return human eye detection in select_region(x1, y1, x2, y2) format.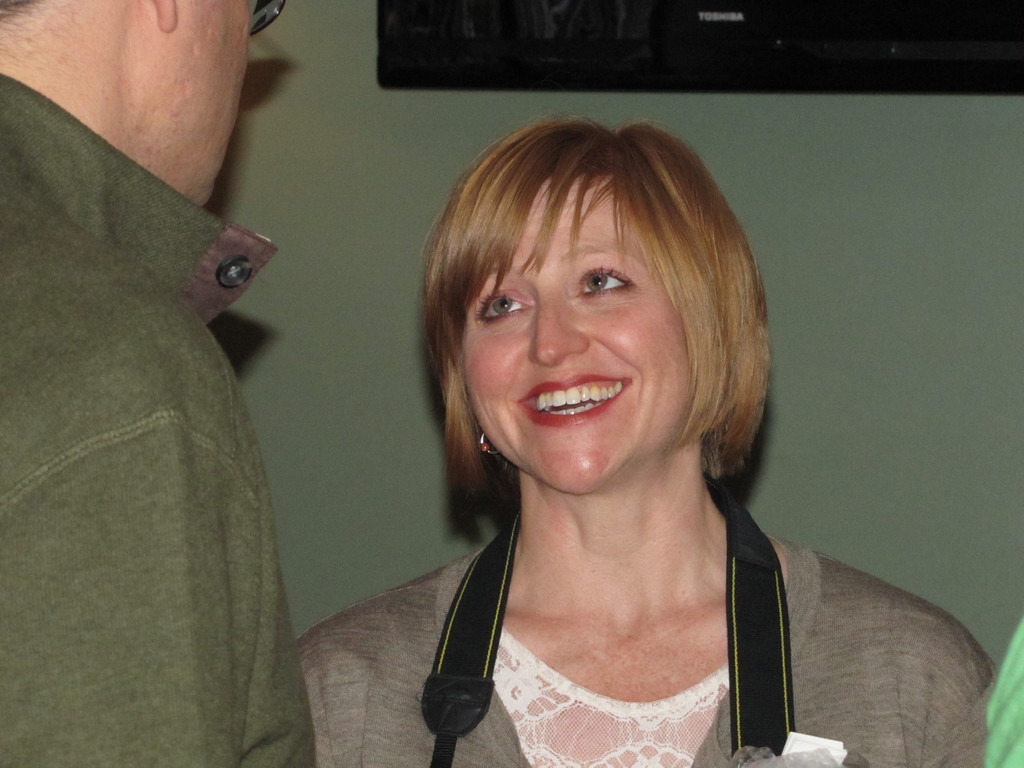
select_region(473, 282, 545, 323).
